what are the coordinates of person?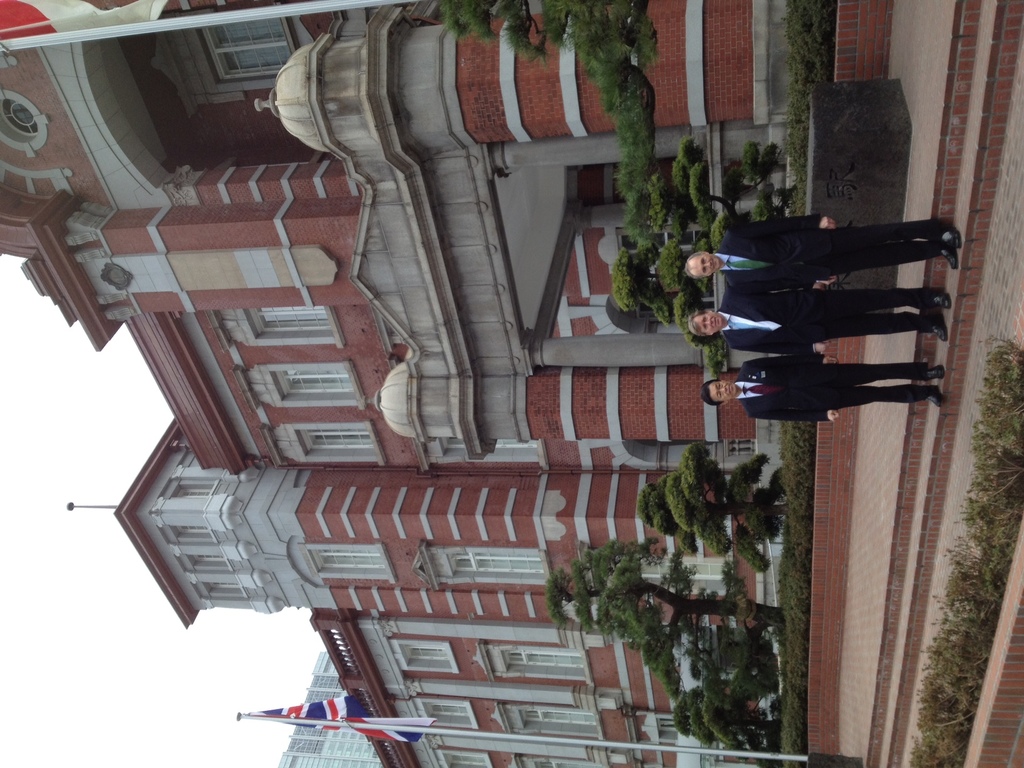
682, 282, 950, 359.
